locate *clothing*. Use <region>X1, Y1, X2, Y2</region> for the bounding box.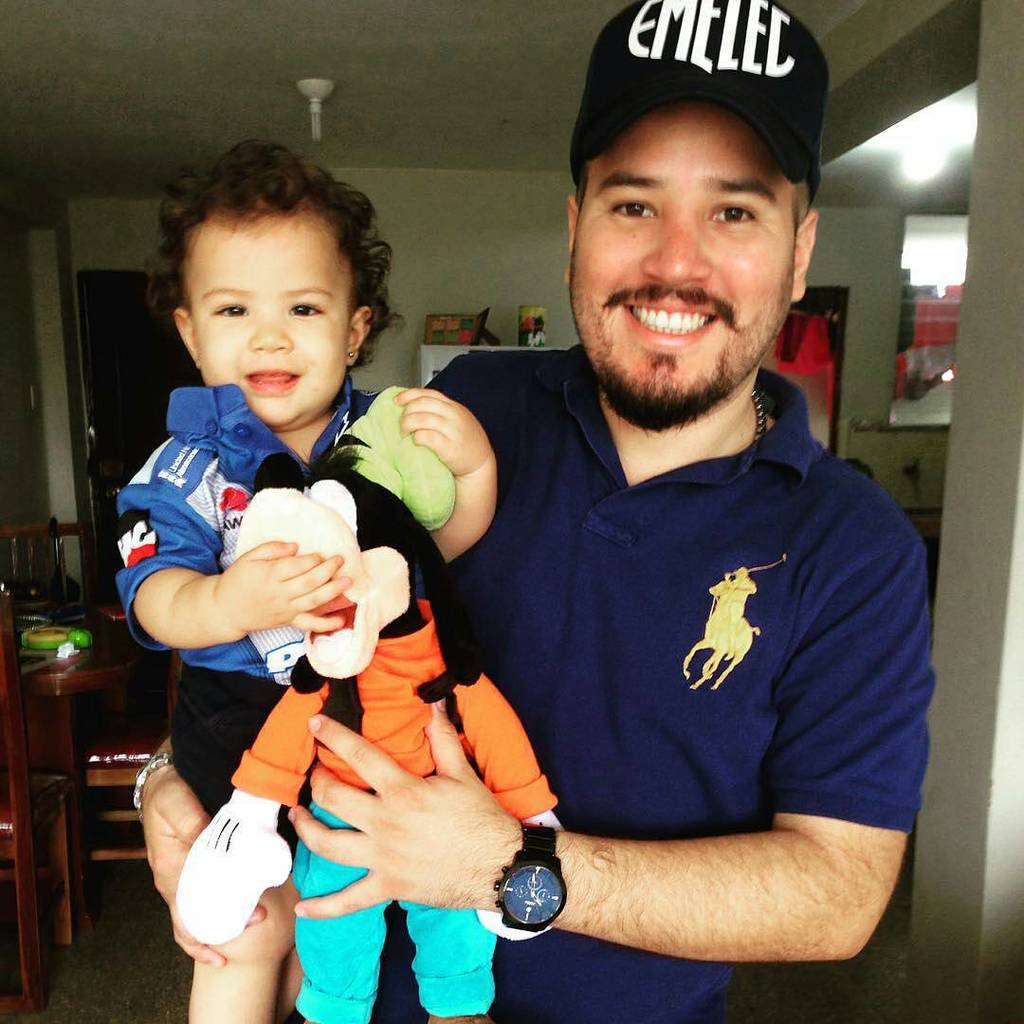
<region>117, 390, 393, 696</region>.
